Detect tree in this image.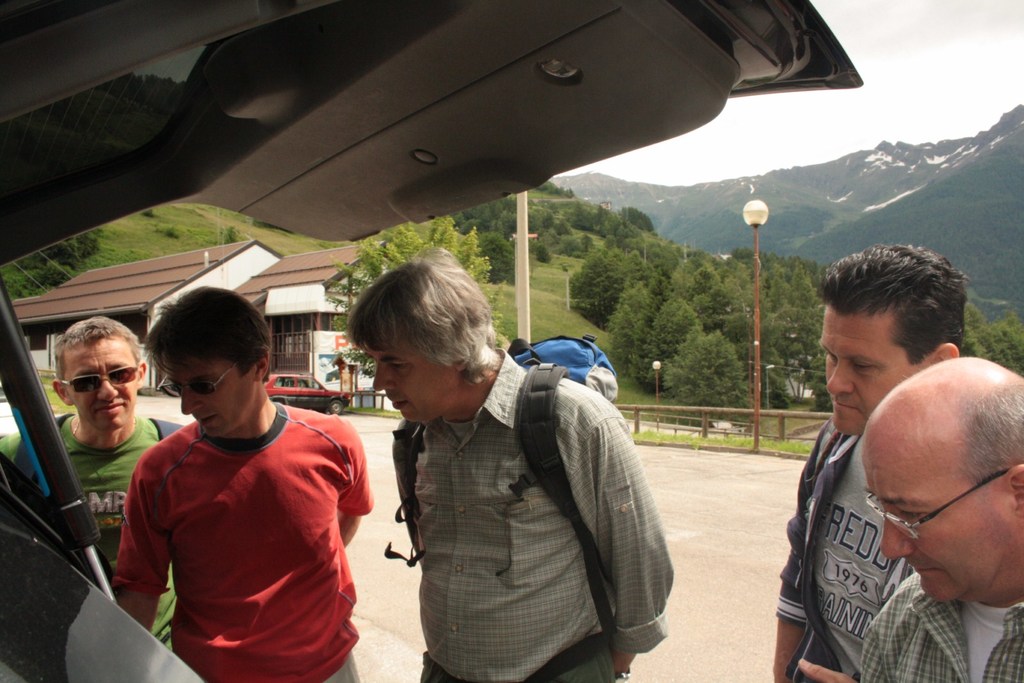
Detection: 610, 273, 680, 382.
